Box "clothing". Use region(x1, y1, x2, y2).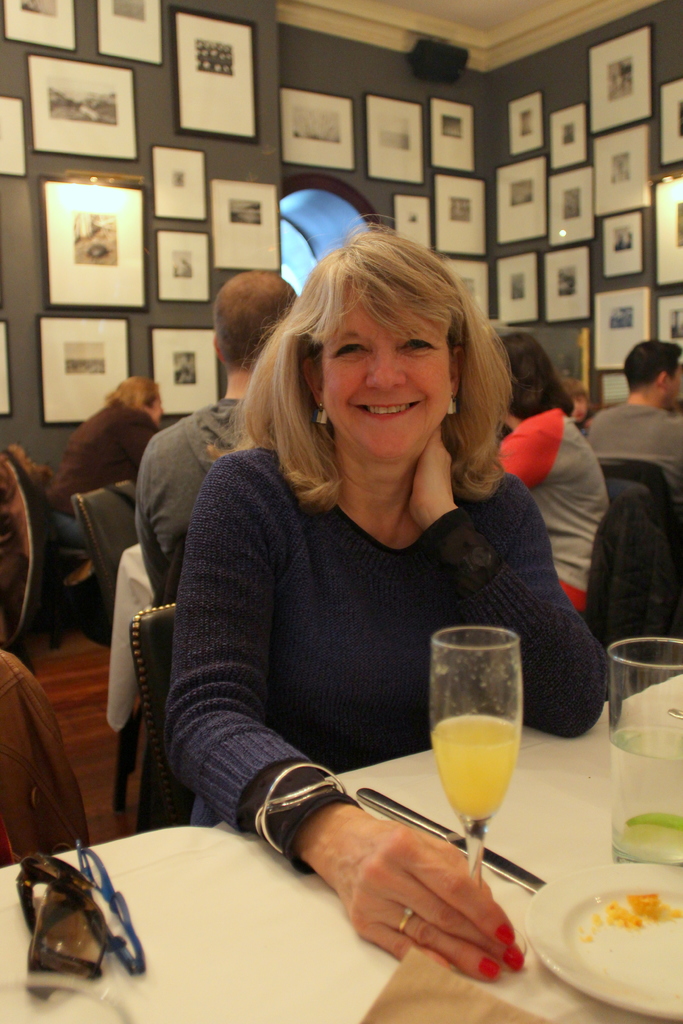
region(47, 395, 154, 550).
